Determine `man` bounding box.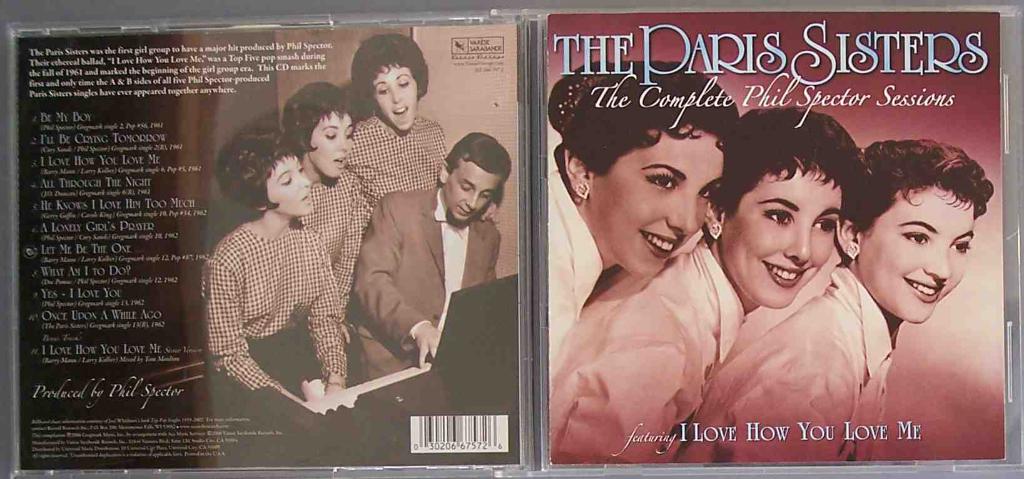
Determined: (x1=353, y1=133, x2=513, y2=414).
